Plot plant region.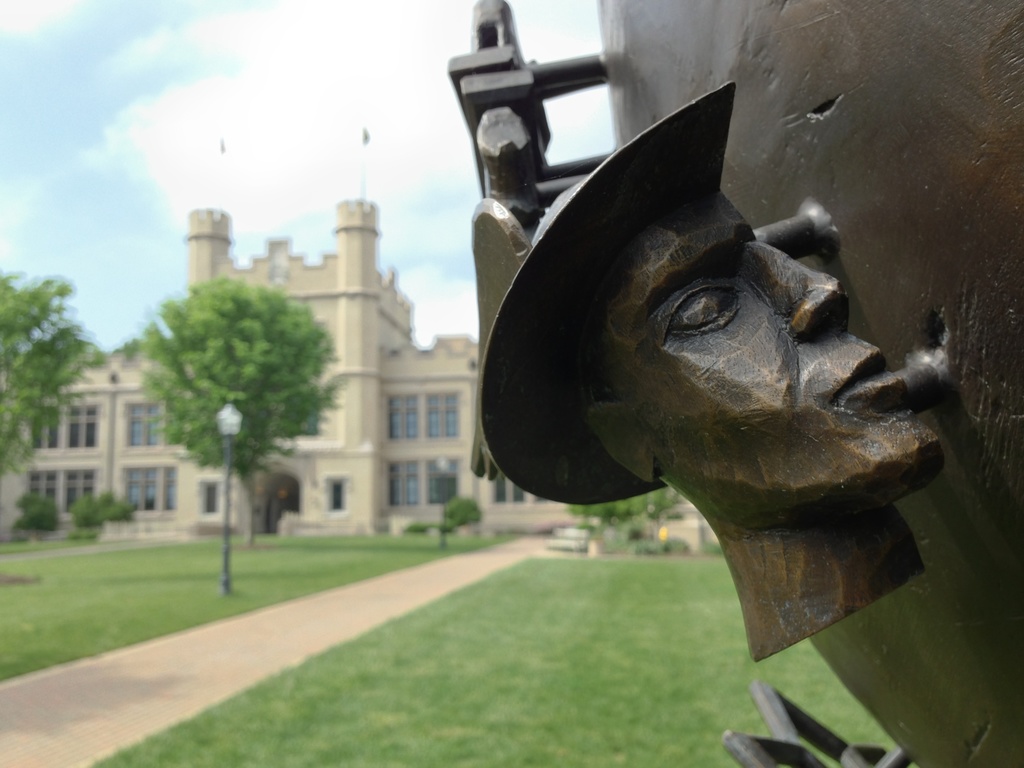
Plotted at rect(701, 535, 728, 554).
